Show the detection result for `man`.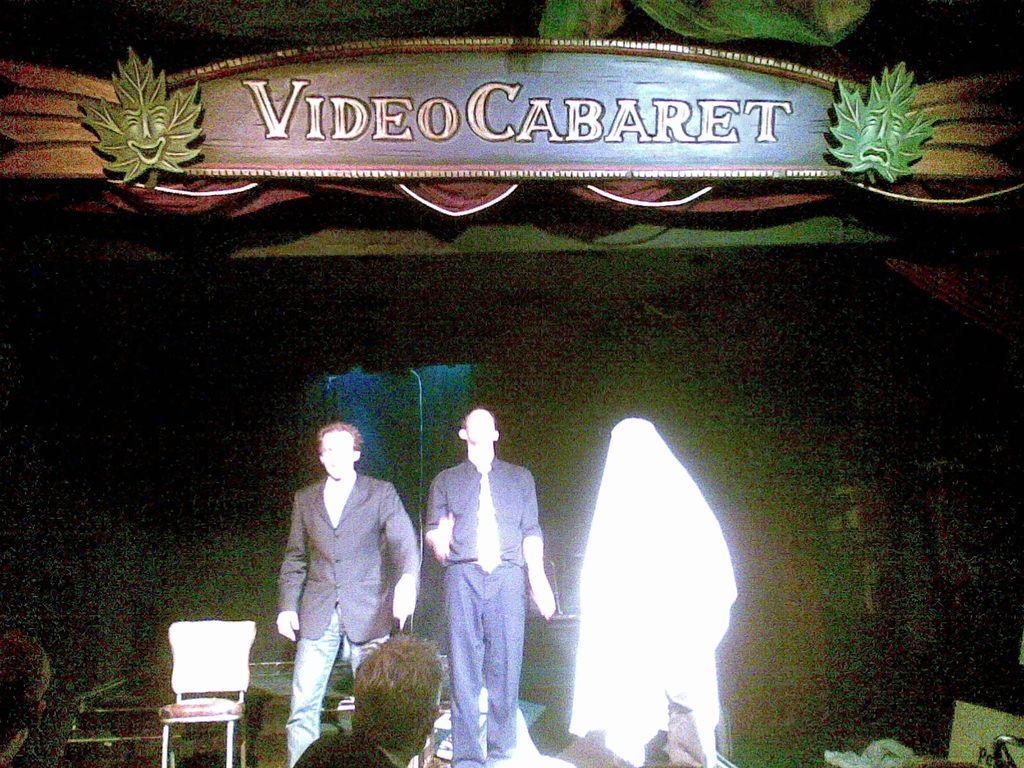
BBox(292, 630, 448, 767).
